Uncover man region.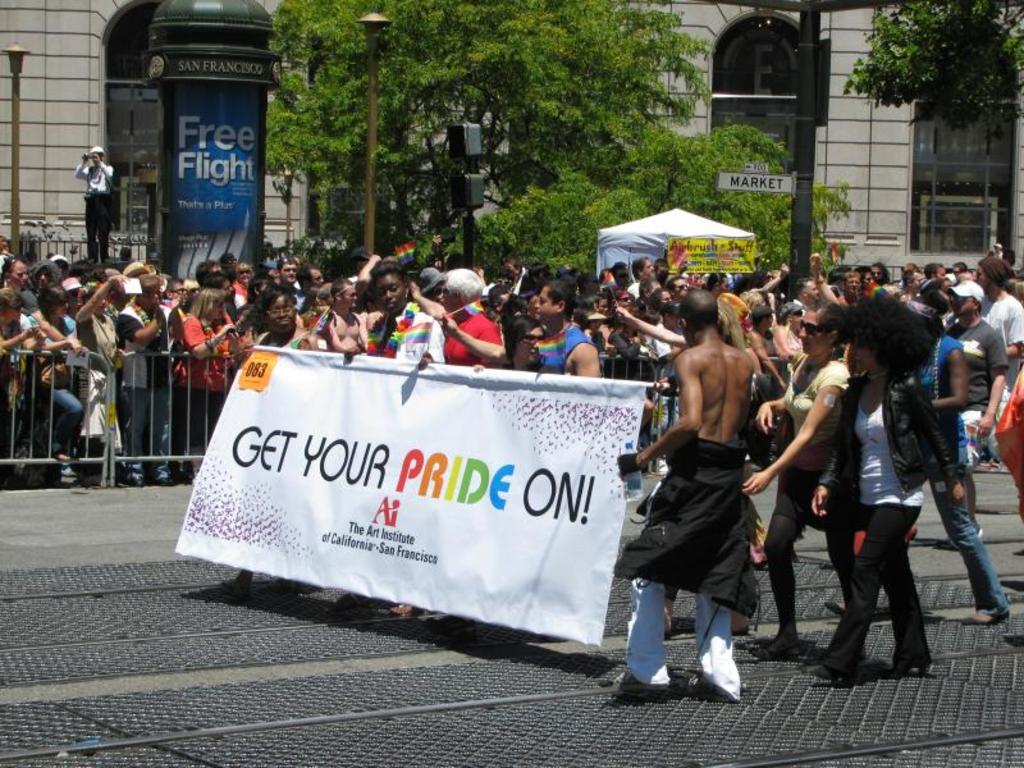
Uncovered: <box>118,280,178,489</box>.
